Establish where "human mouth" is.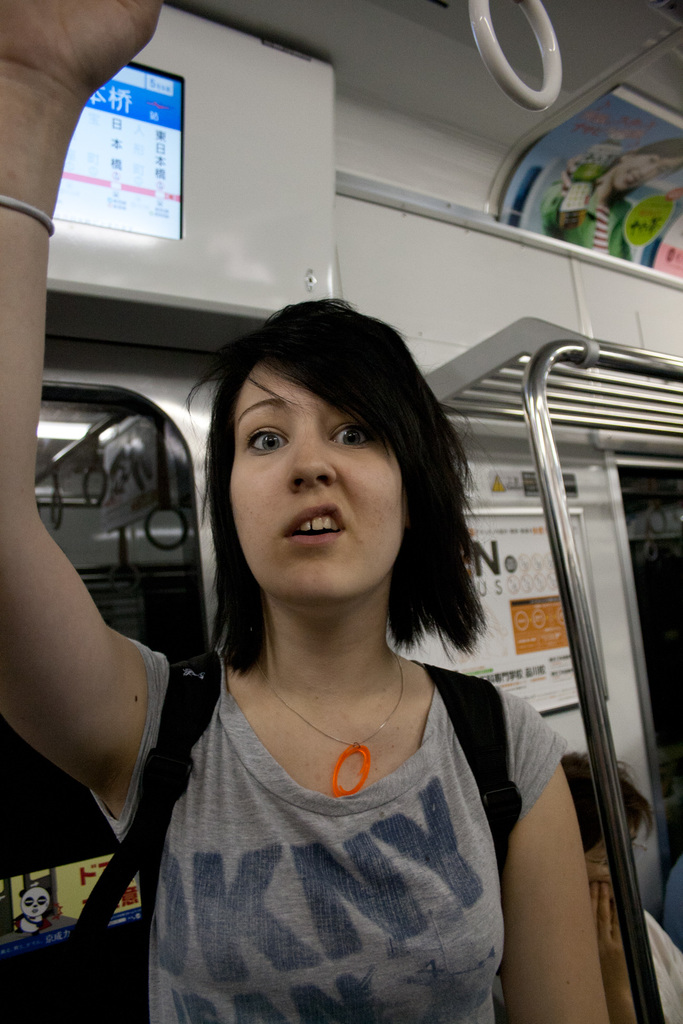
Established at pyautogui.locateOnScreen(281, 504, 345, 544).
